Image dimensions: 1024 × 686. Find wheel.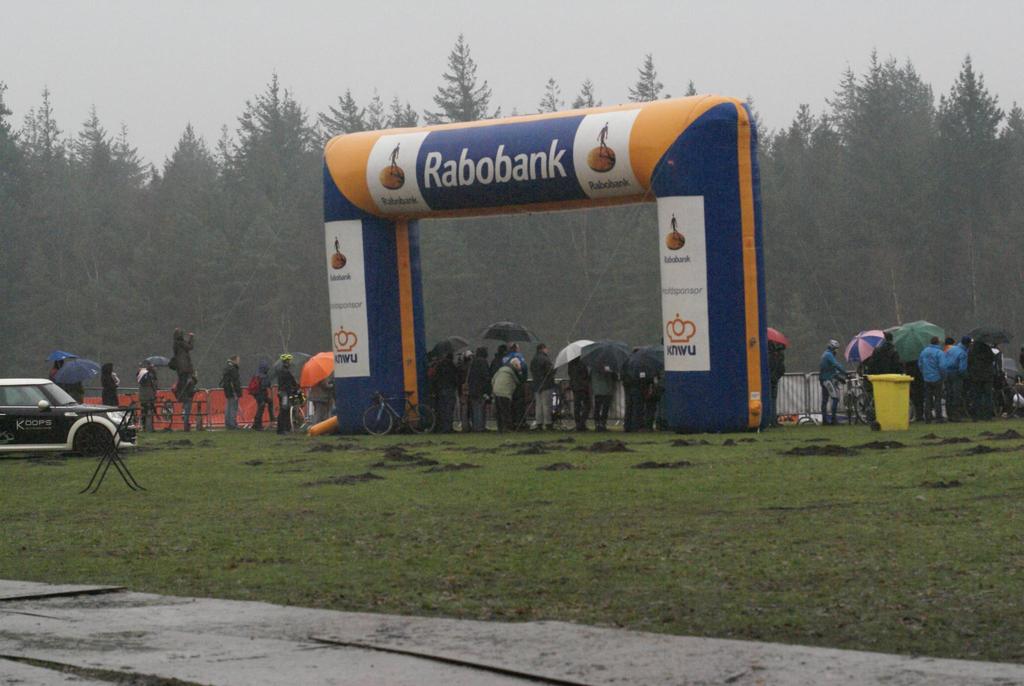
box(291, 407, 298, 433).
